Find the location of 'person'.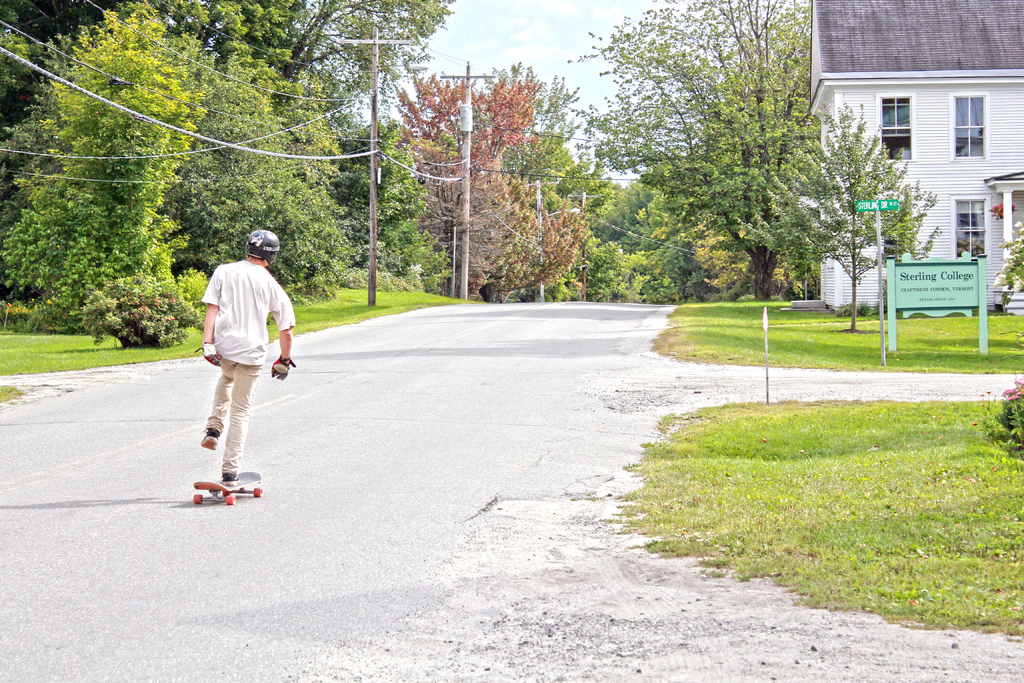
Location: box=[192, 218, 285, 520].
